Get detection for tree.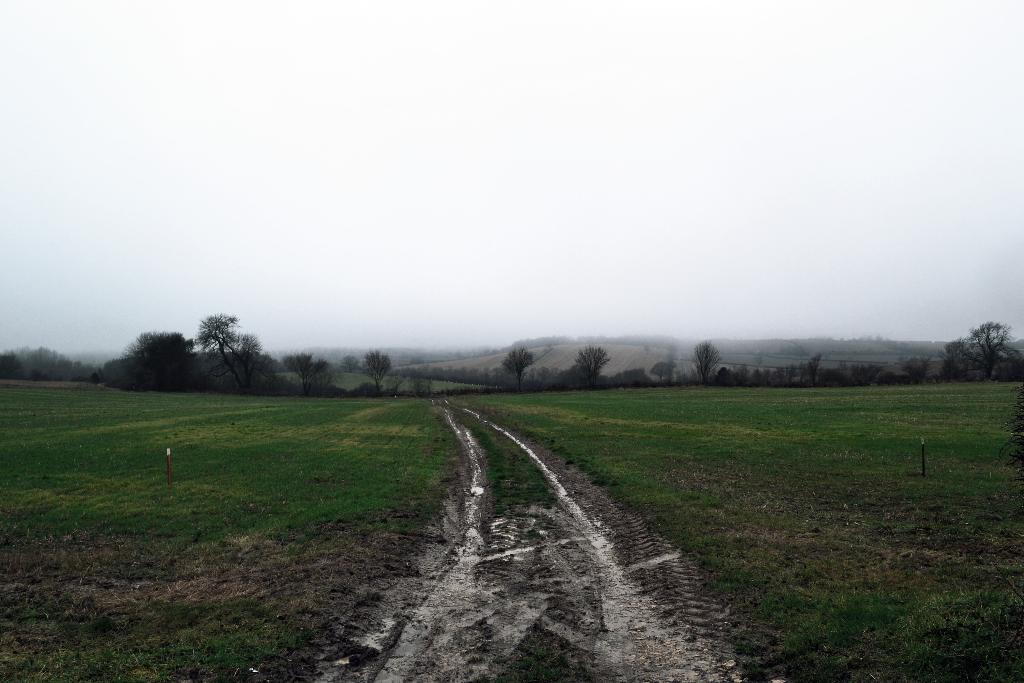
Detection: {"left": 279, "top": 350, "right": 324, "bottom": 413}.
